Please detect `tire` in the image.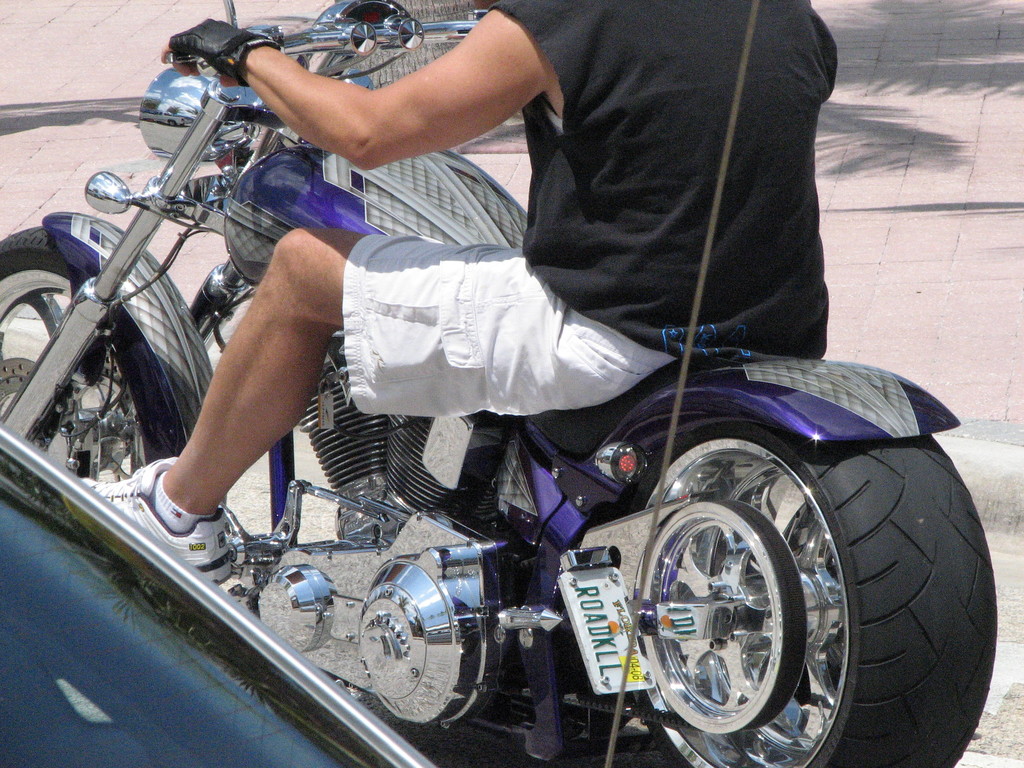
detection(611, 396, 985, 767).
